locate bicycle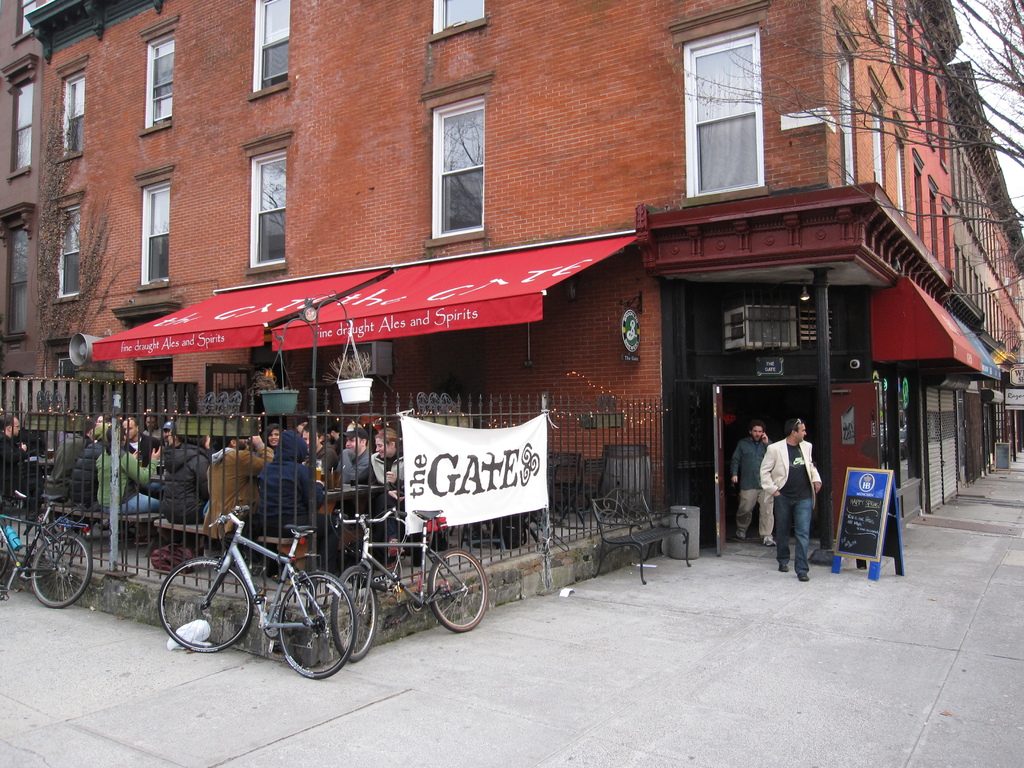
158/510/367/677
